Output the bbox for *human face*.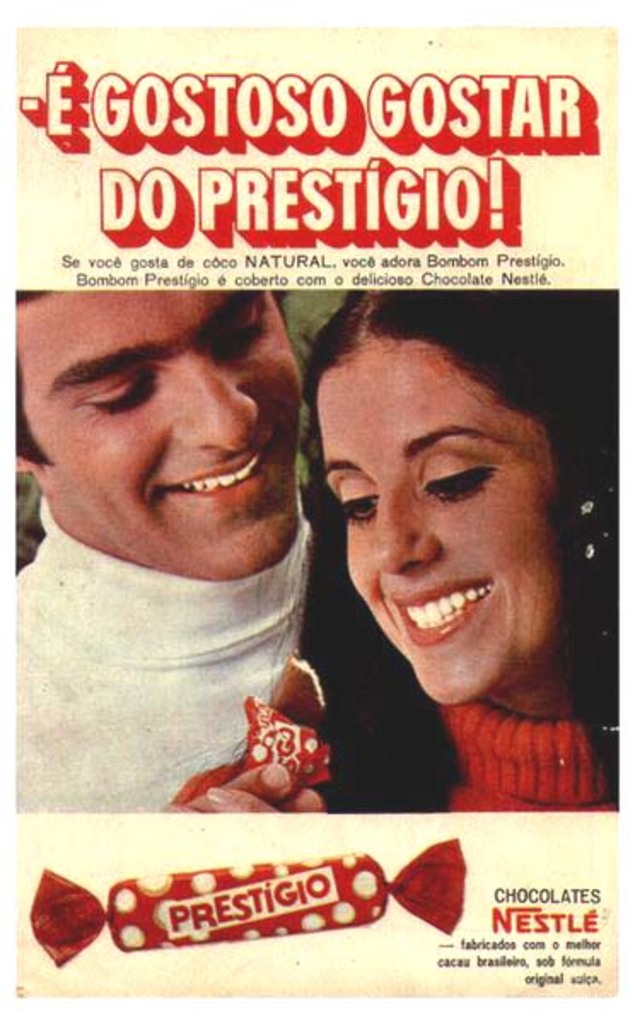
(15, 288, 300, 577).
